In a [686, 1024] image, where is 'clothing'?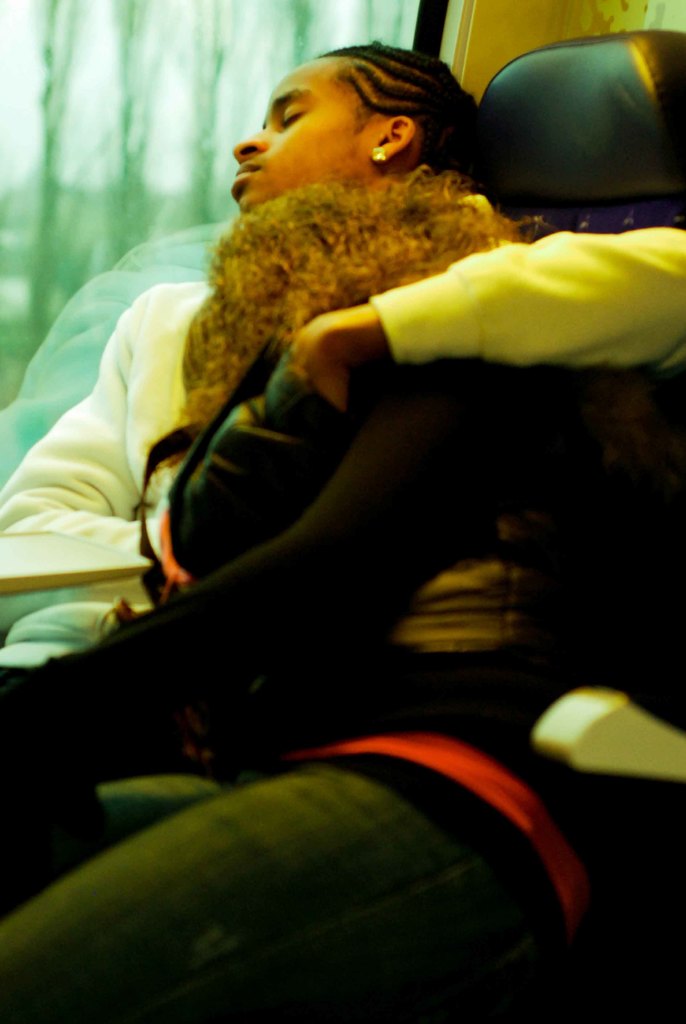
BBox(0, 335, 681, 1021).
